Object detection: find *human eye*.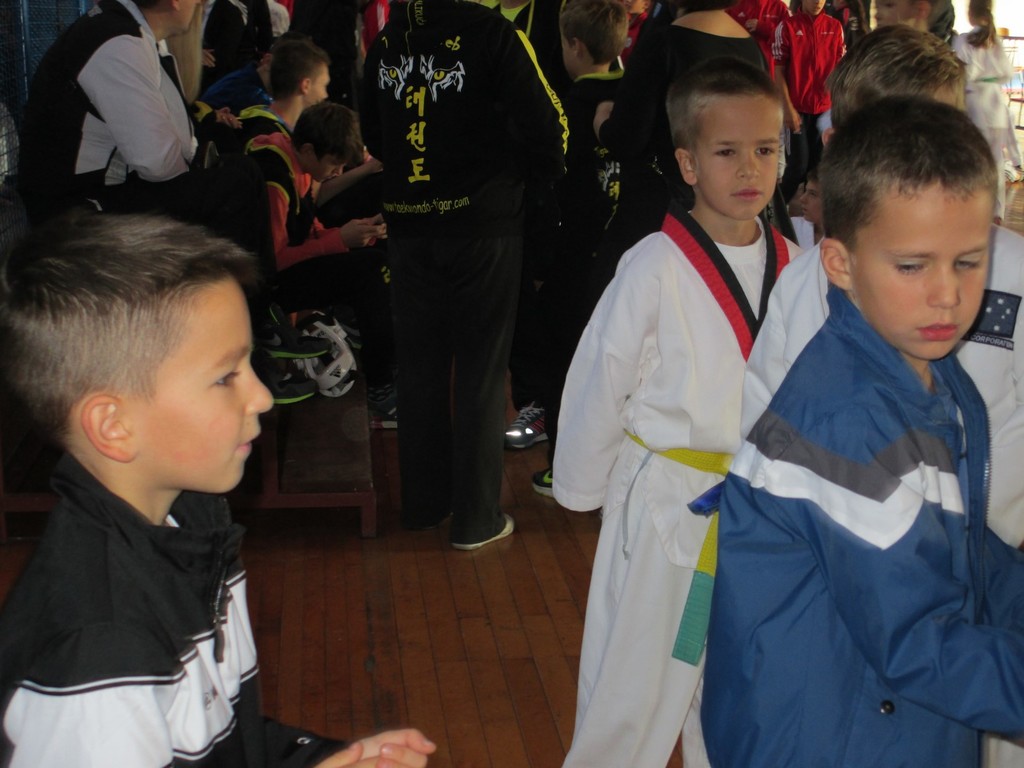
[710,147,738,160].
